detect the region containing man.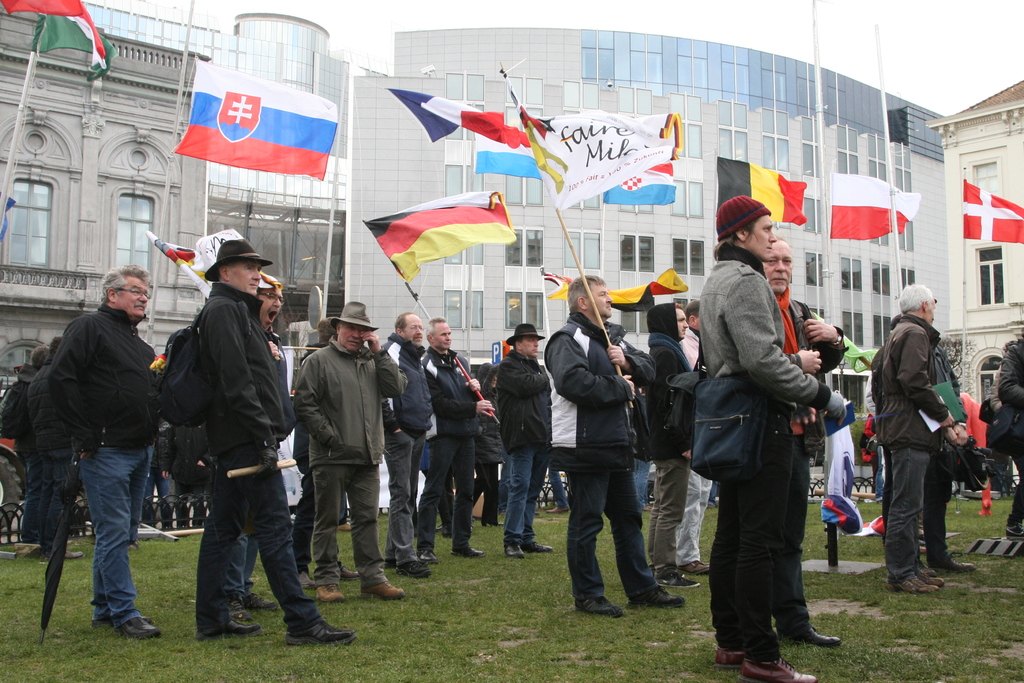
<box>8,345,49,547</box>.
